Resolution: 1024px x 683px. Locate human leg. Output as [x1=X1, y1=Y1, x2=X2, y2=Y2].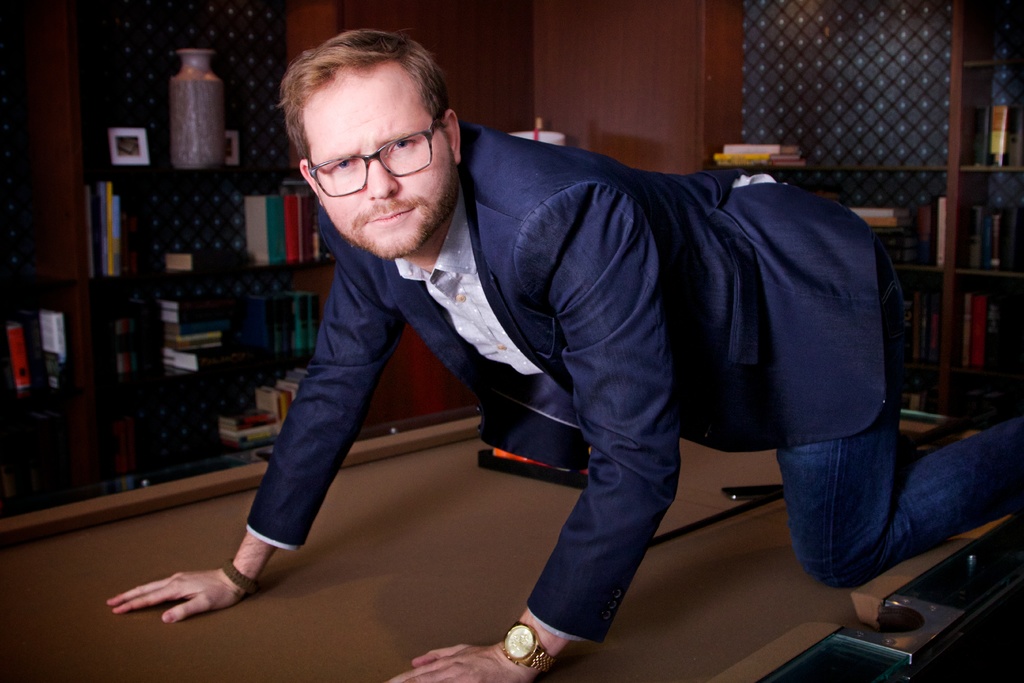
[x1=748, y1=184, x2=1023, y2=589].
